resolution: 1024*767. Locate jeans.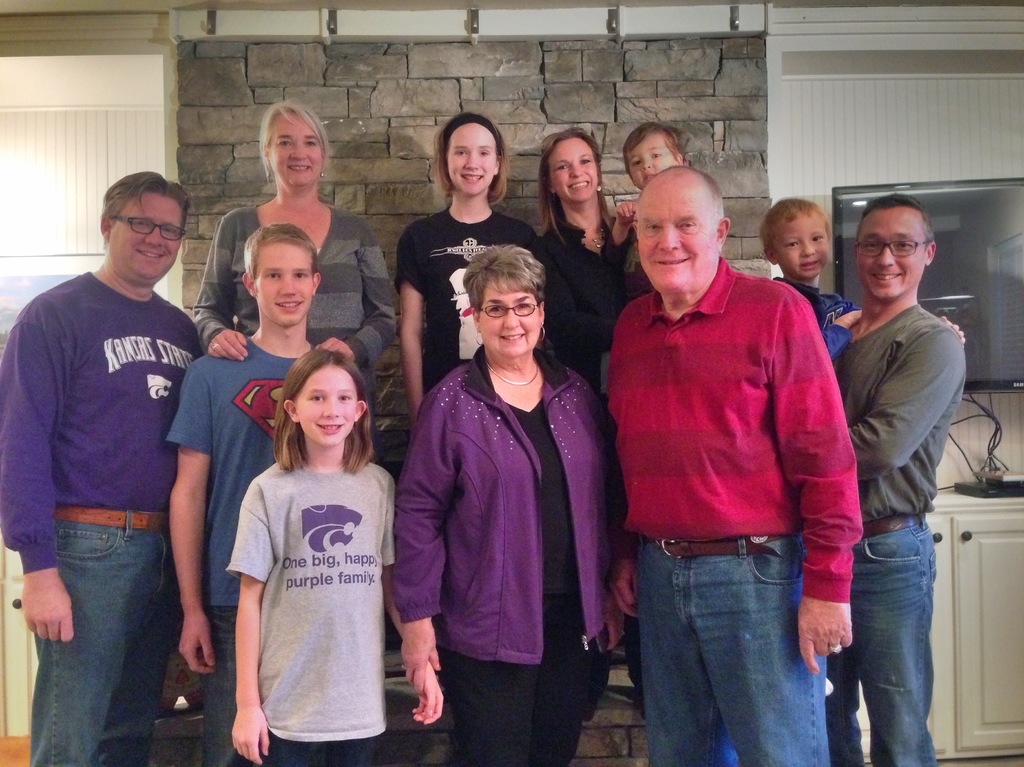
locate(31, 513, 189, 766).
